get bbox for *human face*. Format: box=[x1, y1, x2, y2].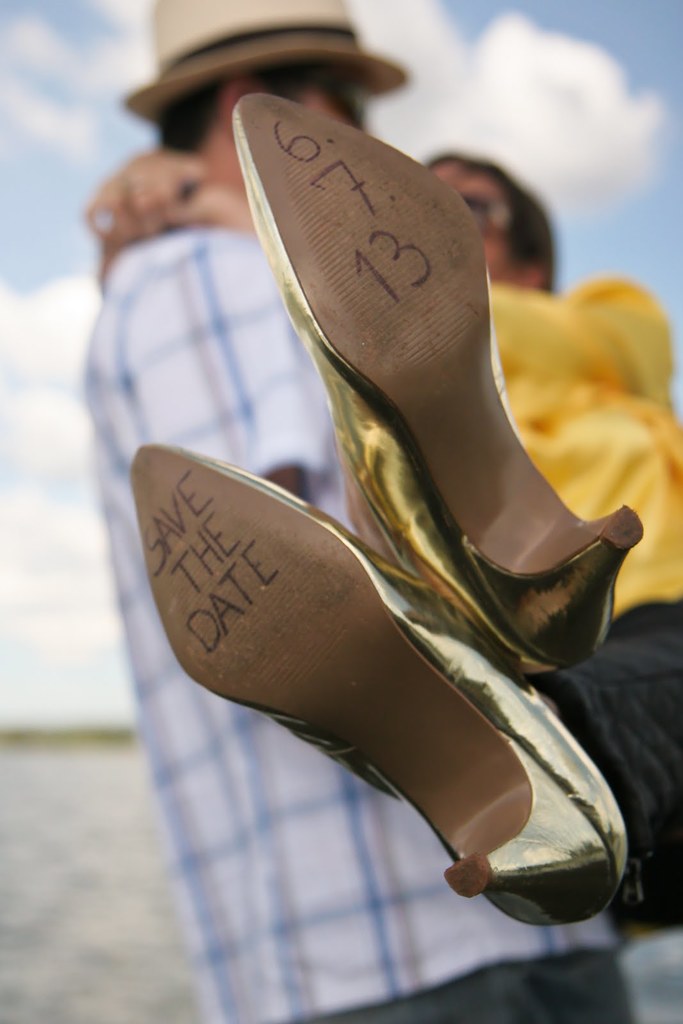
box=[437, 164, 519, 272].
